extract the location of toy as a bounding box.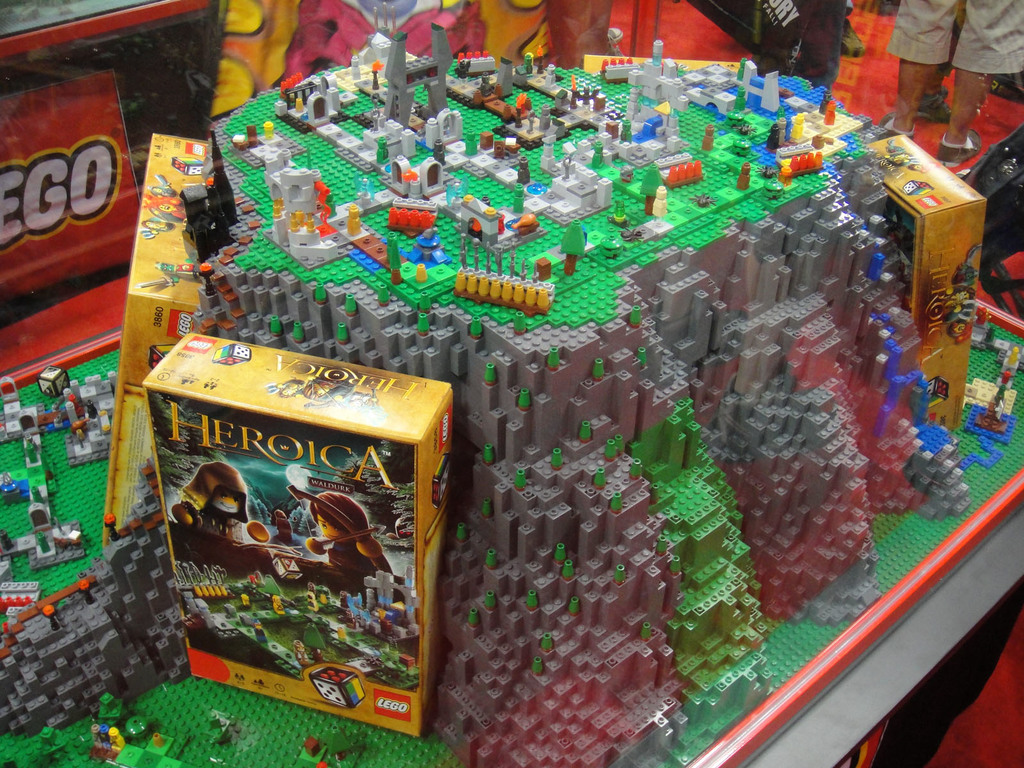
select_region(653, 183, 669, 218).
